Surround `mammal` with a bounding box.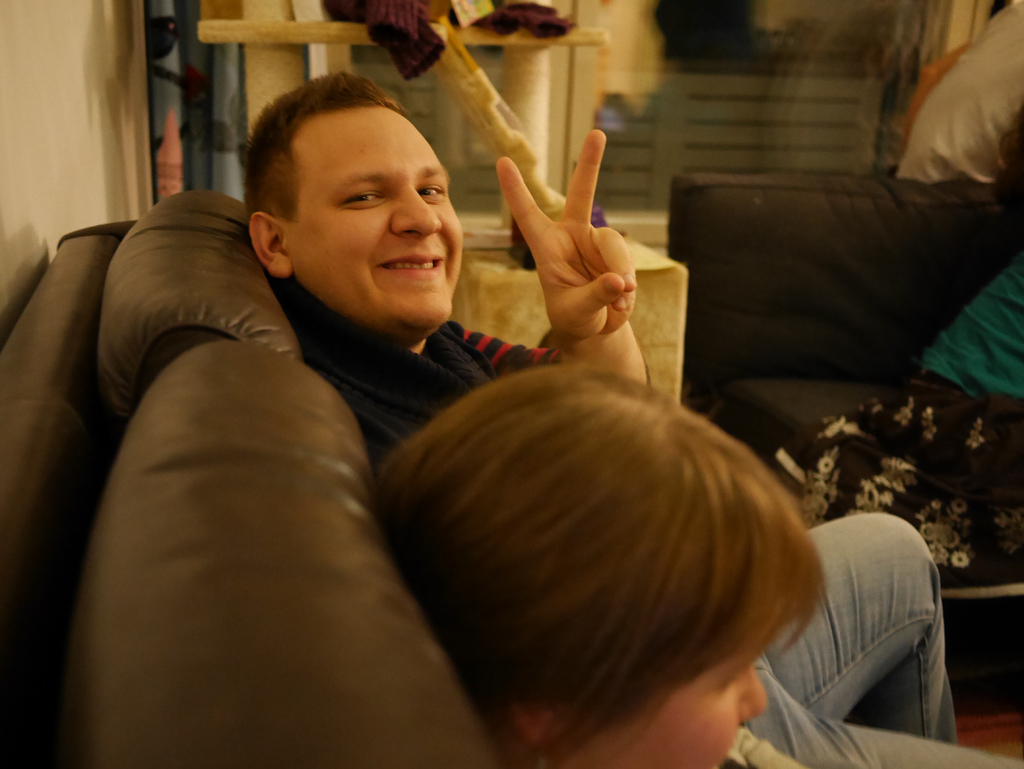
bbox=[240, 73, 1023, 768].
